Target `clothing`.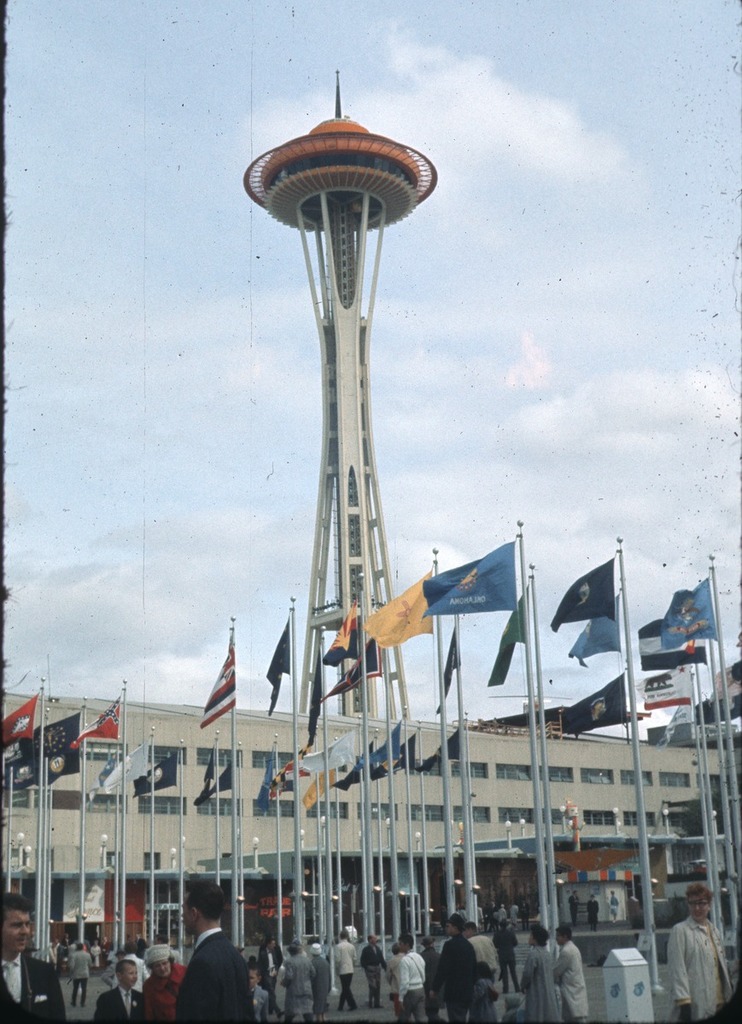
Target region: <box>152,919,243,1023</box>.
